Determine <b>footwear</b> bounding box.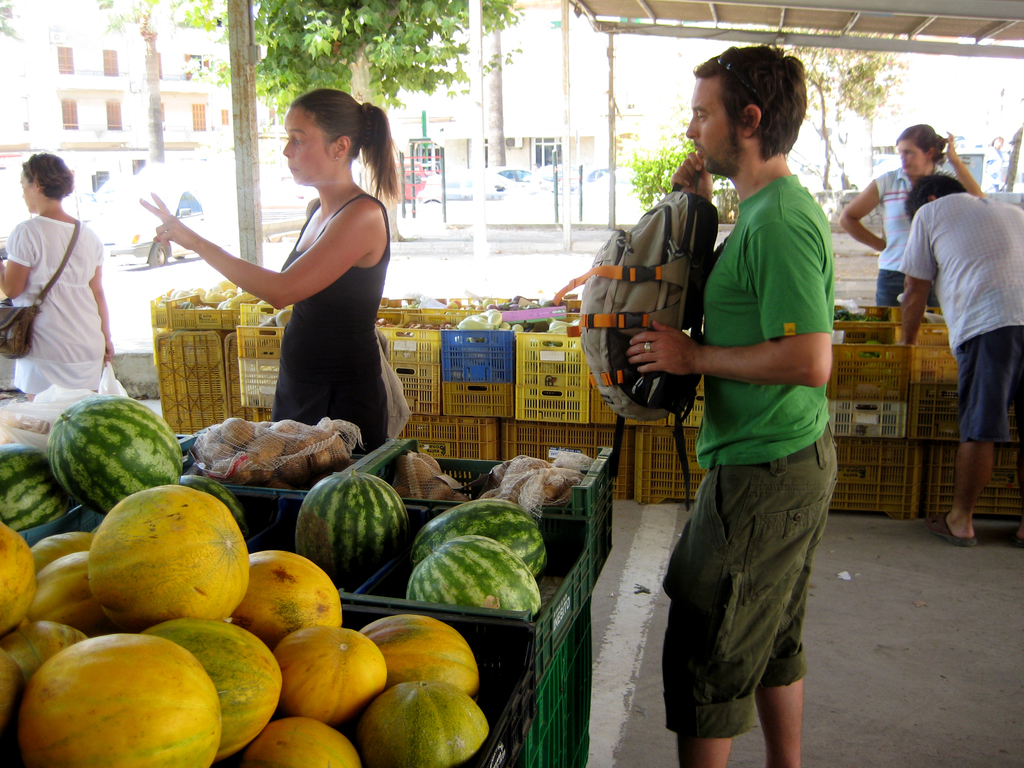
Determined: 931, 506, 977, 543.
